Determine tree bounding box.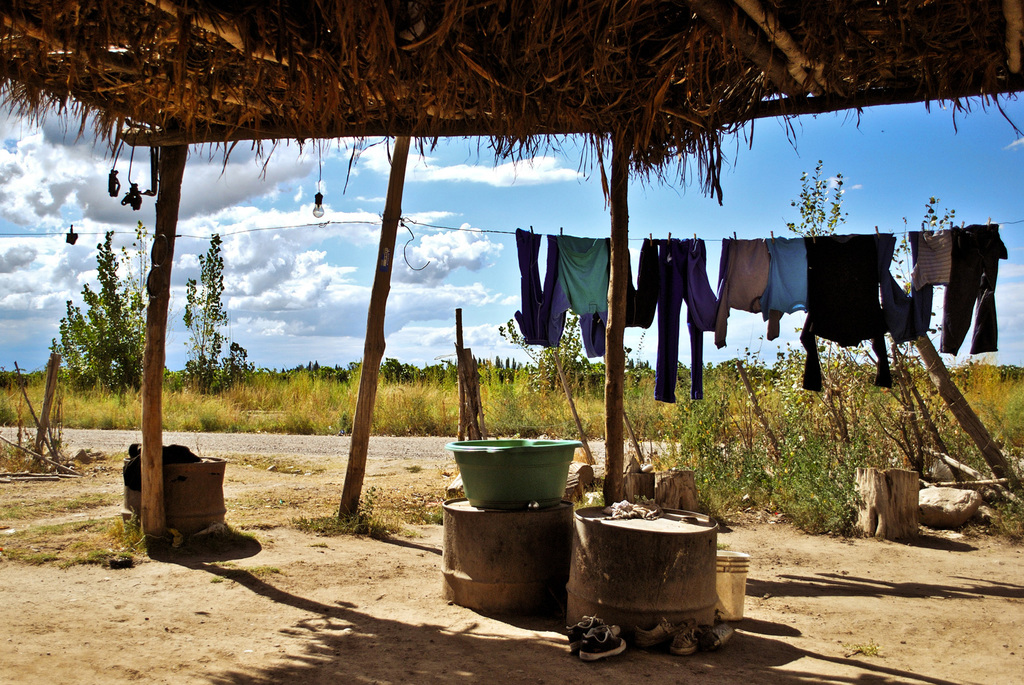
Determined: [left=762, top=199, right=976, bottom=413].
